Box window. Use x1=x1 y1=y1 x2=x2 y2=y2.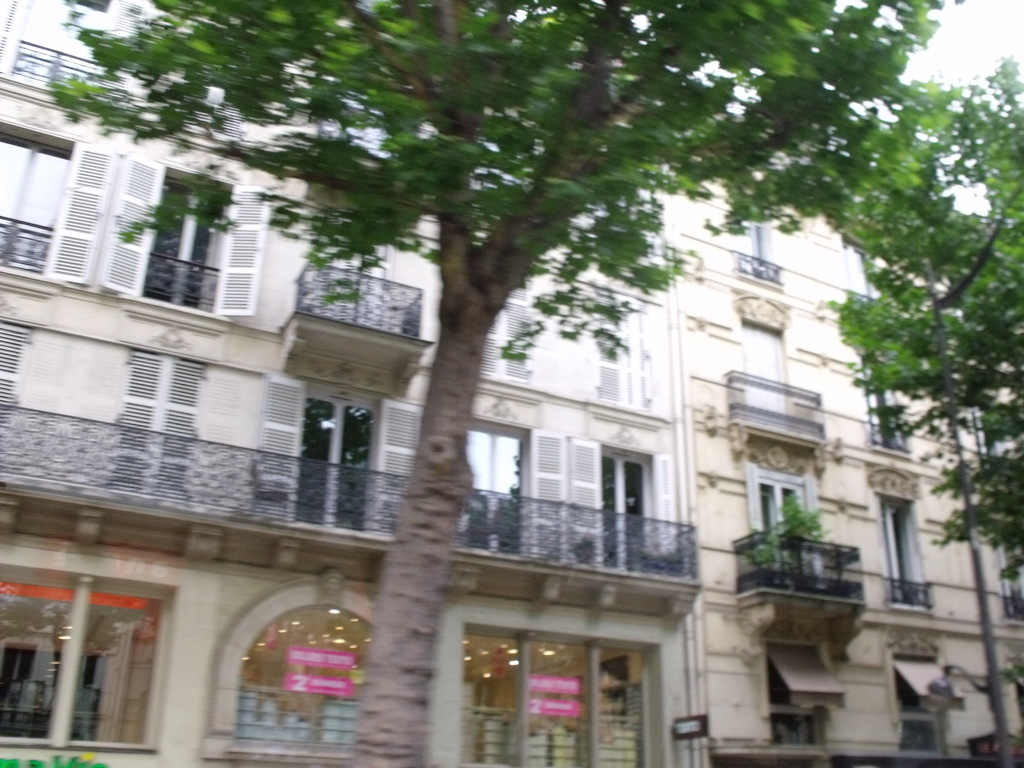
x1=144 y1=164 x2=233 y2=310.
